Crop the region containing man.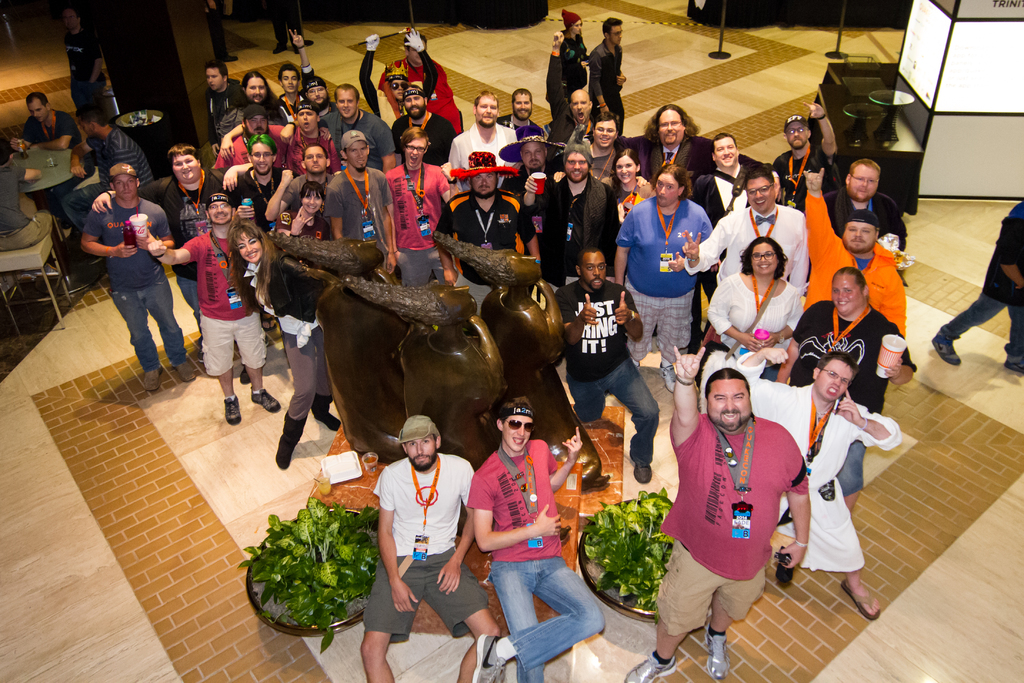
Crop region: bbox(524, 140, 625, 289).
